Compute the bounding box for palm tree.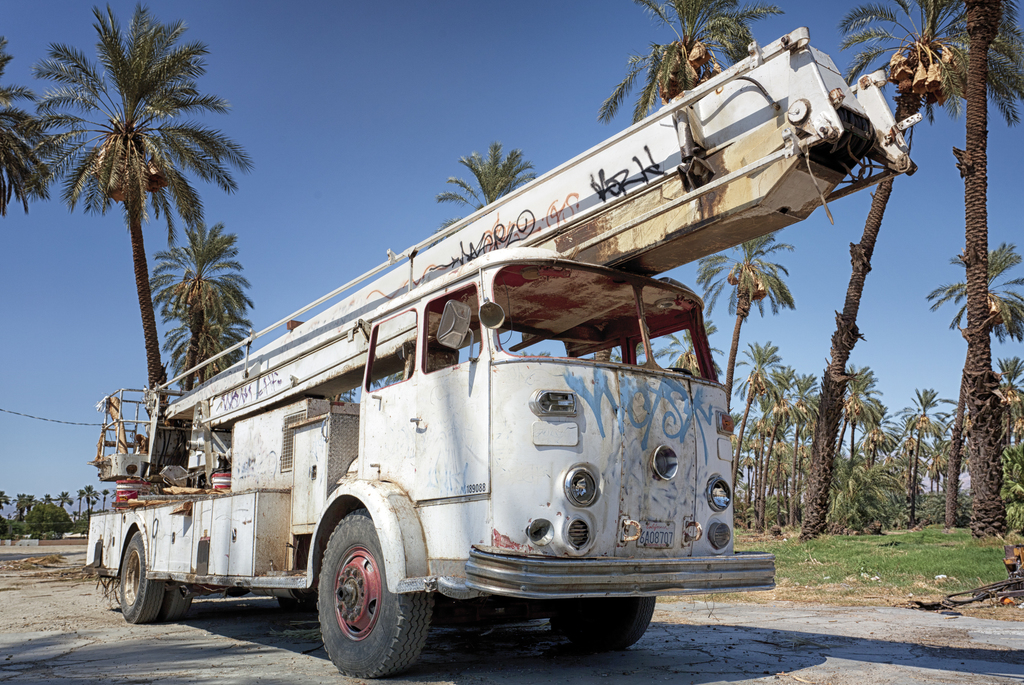
bbox=(938, 0, 1011, 529).
